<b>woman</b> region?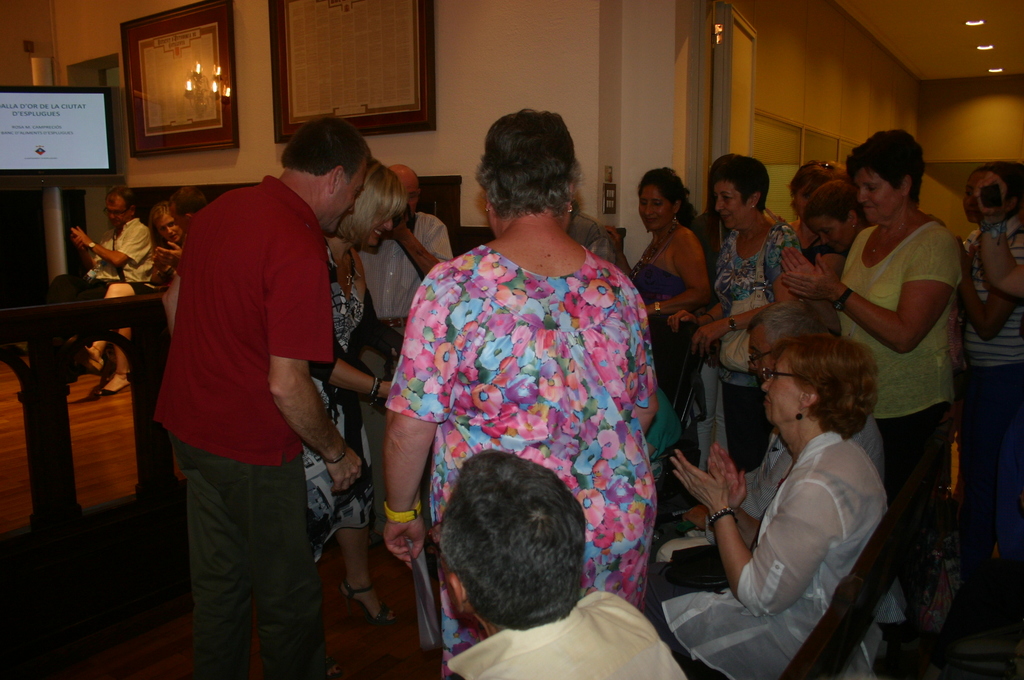
Rect(803, 182, 876, 256)
